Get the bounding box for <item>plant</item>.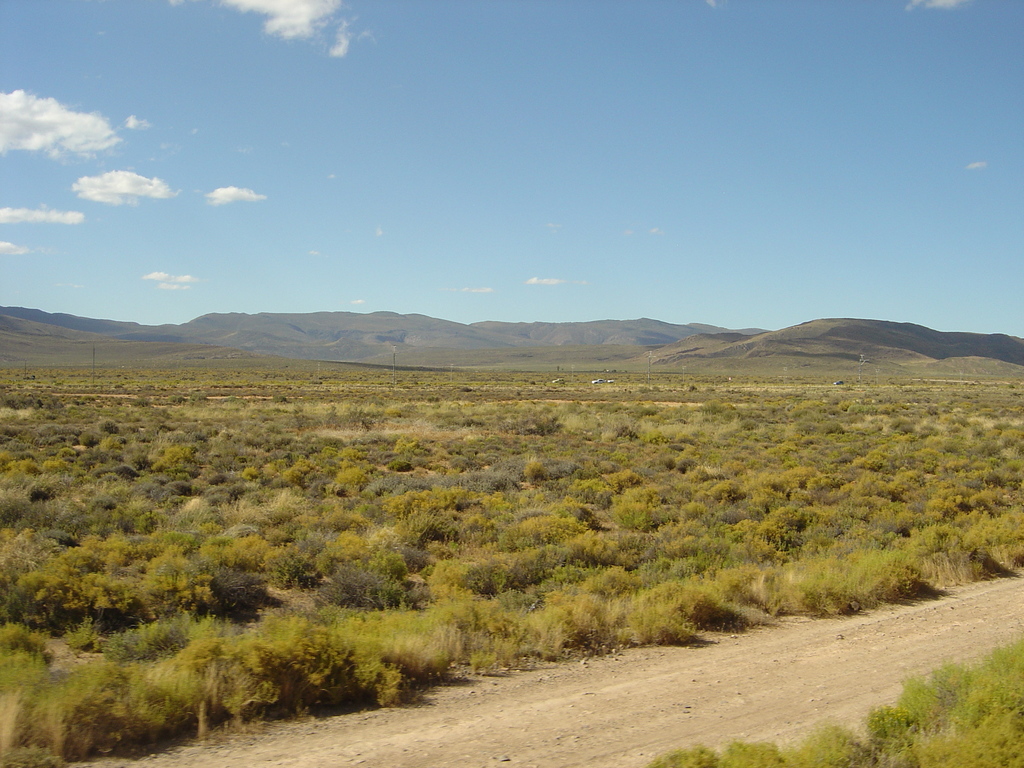
BBox(252, 641, 358, 716).
